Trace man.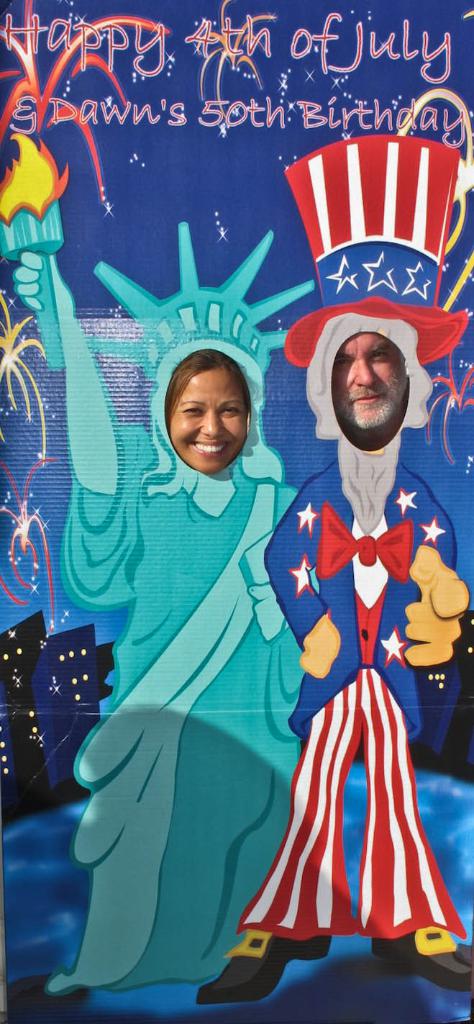
Traced to box(189, 132, 473, 1006).
